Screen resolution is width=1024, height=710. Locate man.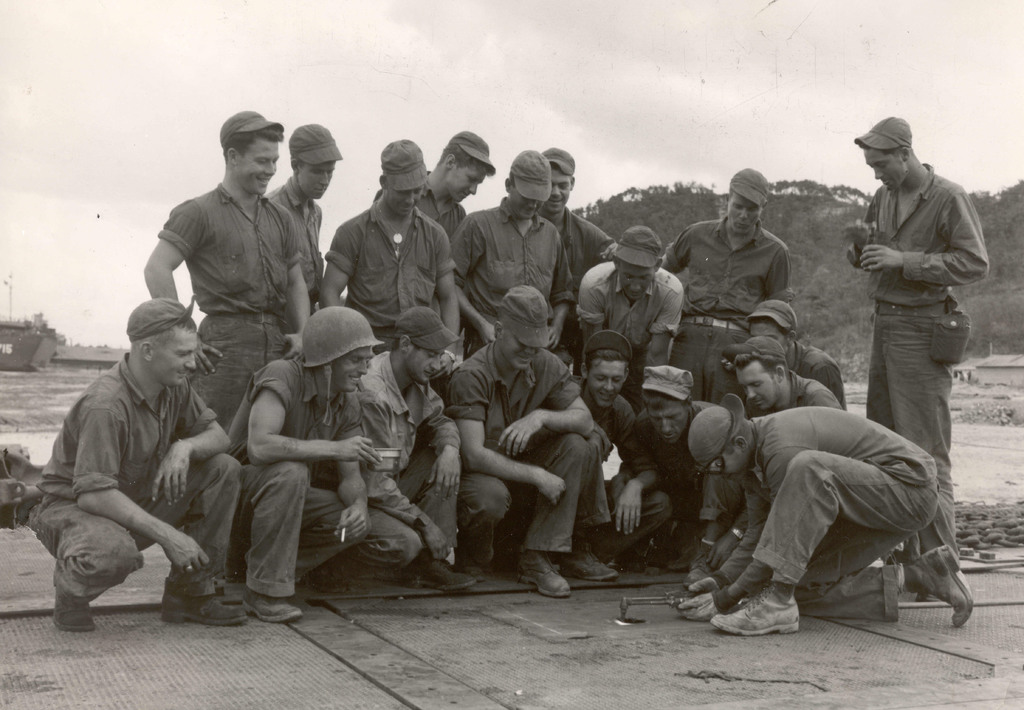
Rect(380, 131, 496, 302).
